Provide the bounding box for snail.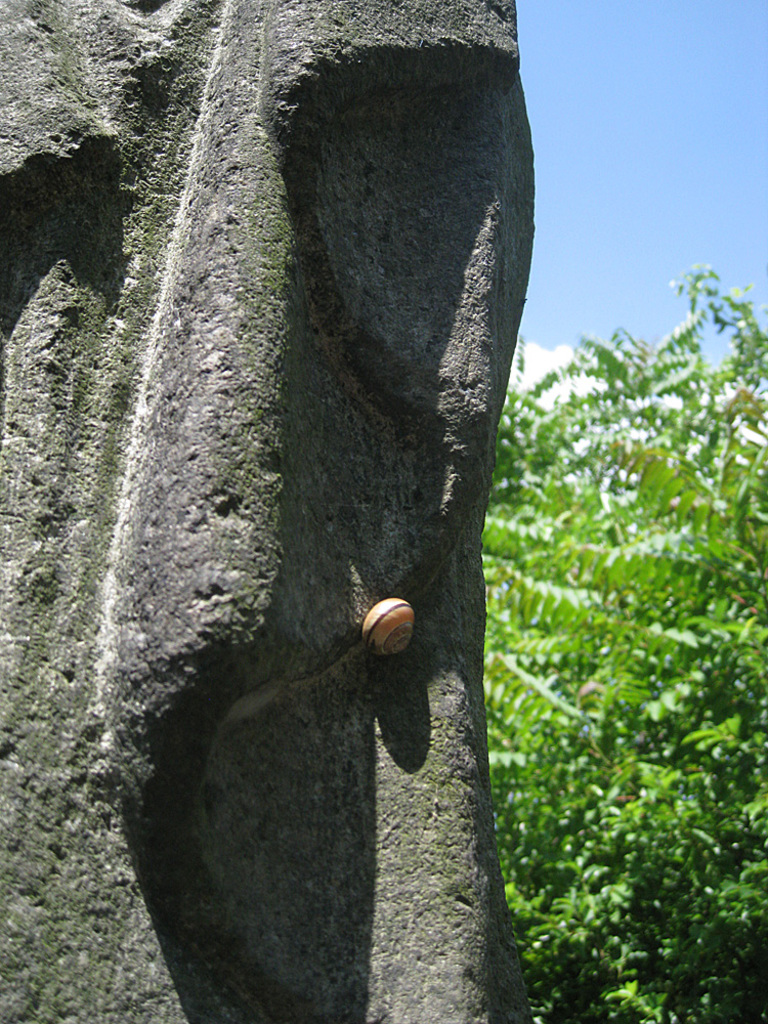
359:598:419:659.
